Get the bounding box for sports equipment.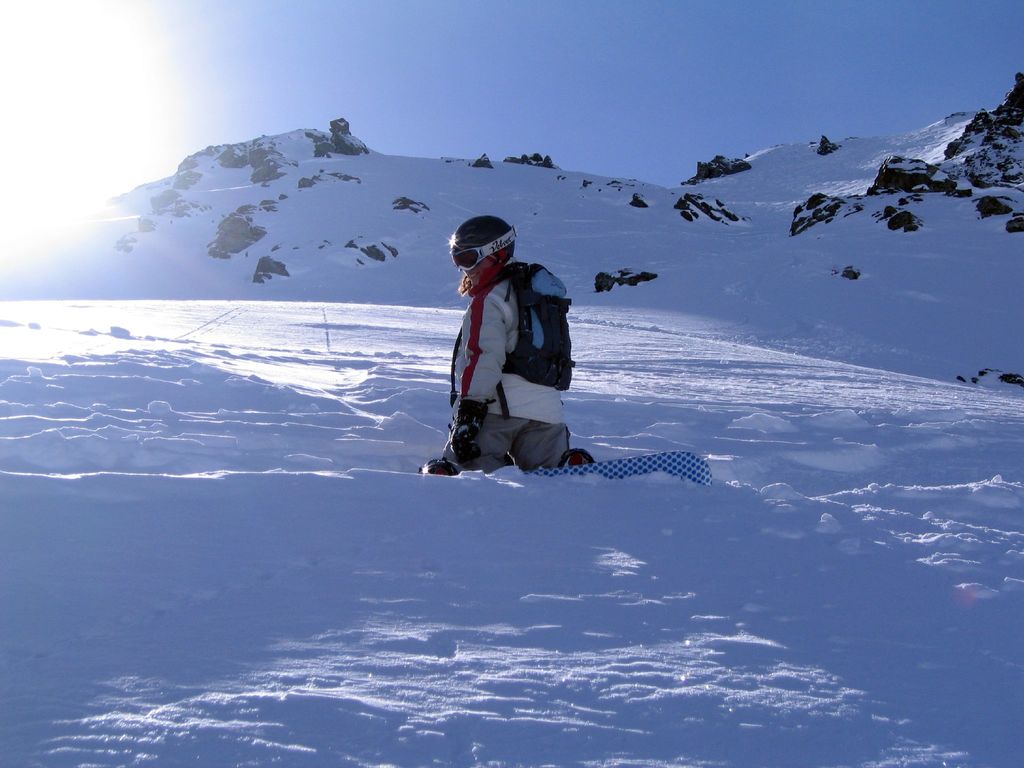
{"x1": 520, "y1": 451, "x2": 714, "y2": 486}.
